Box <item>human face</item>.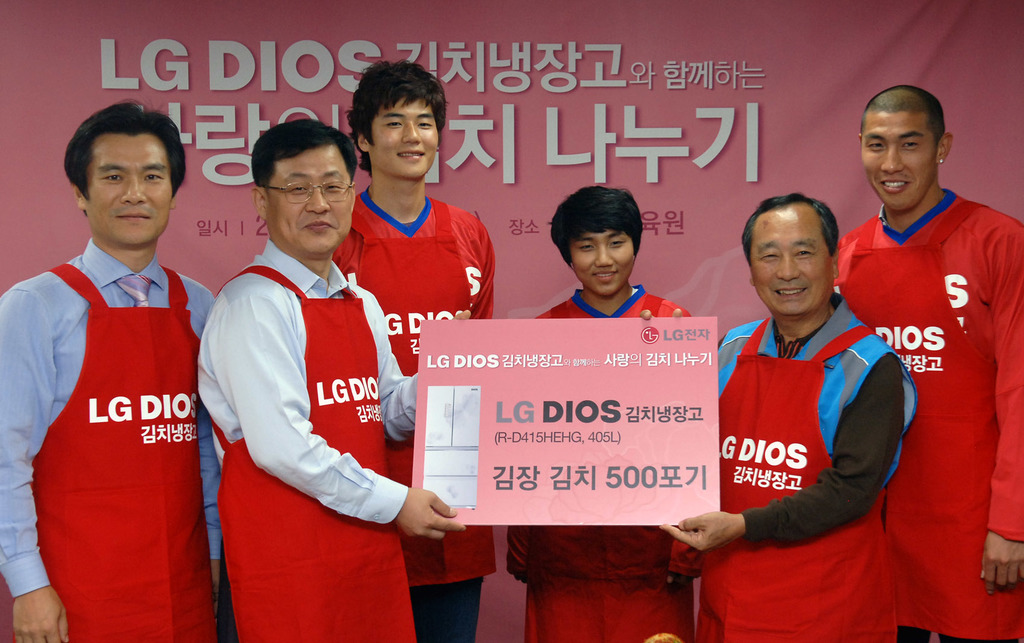
box=[369, 96, 440, 181].
